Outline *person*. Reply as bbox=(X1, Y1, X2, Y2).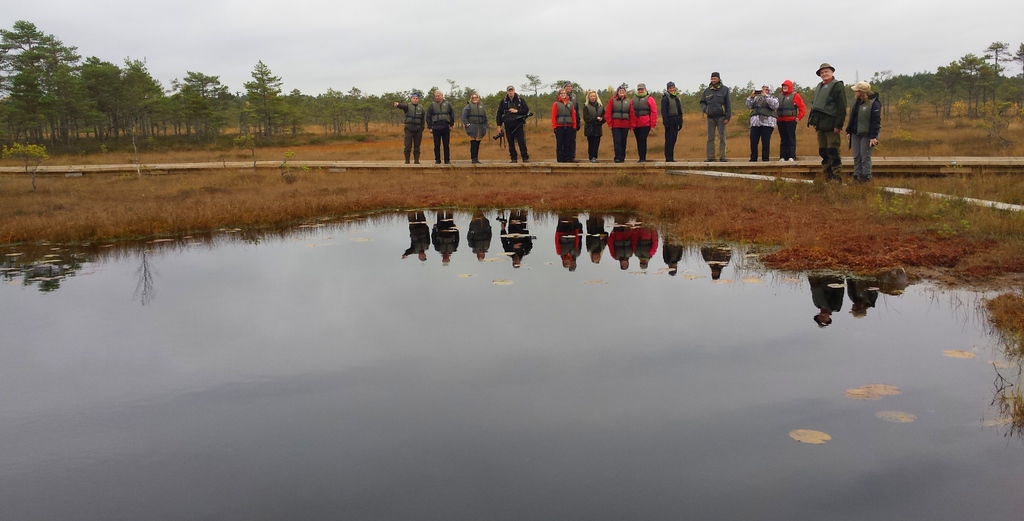
bbox=(845, 83, 881, 182).
